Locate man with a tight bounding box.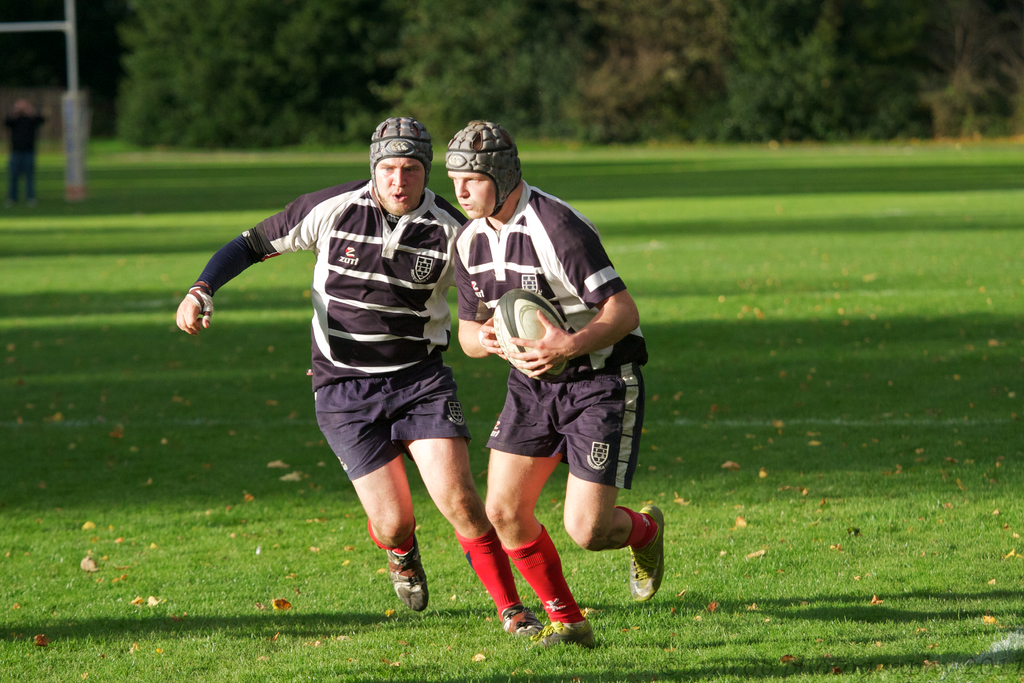
region(6, 94, 47, 202).
